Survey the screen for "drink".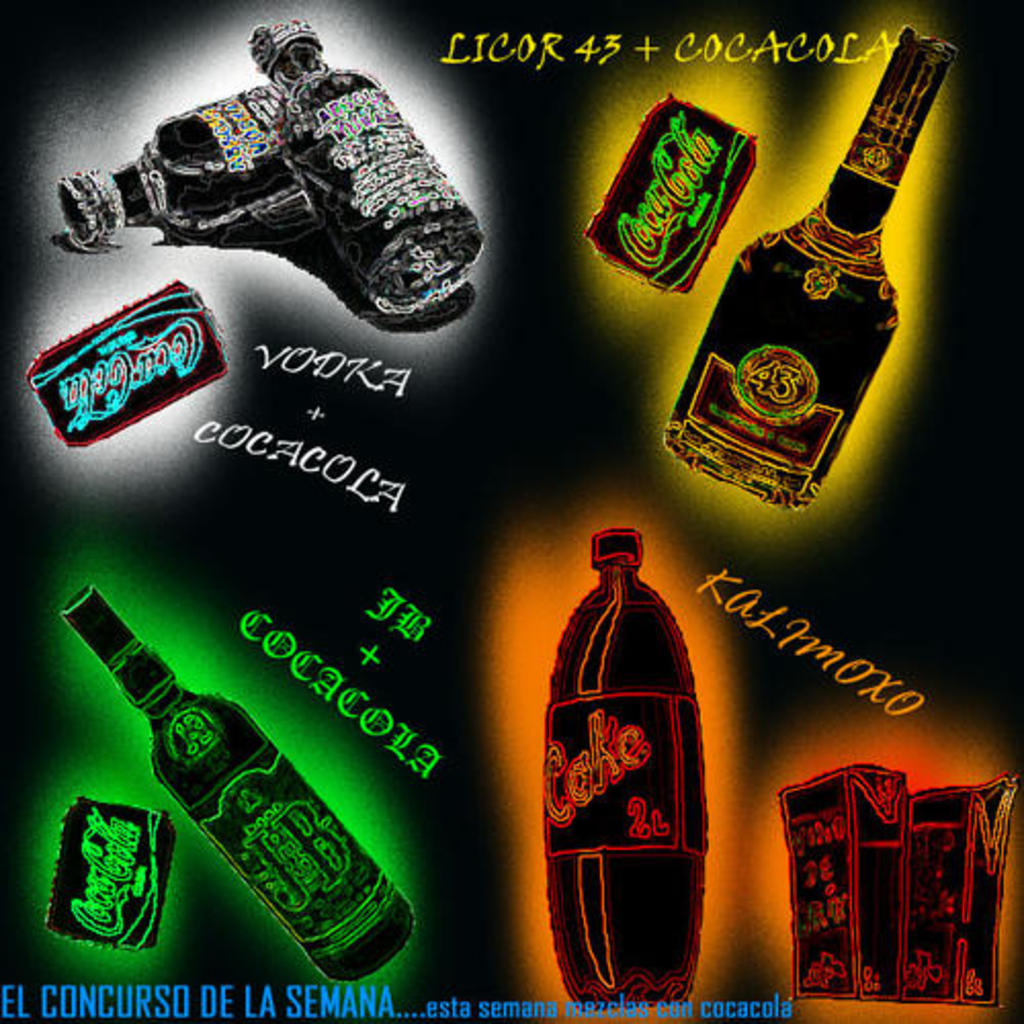
Survey found: select_region(543, 520, 694, 1008).
